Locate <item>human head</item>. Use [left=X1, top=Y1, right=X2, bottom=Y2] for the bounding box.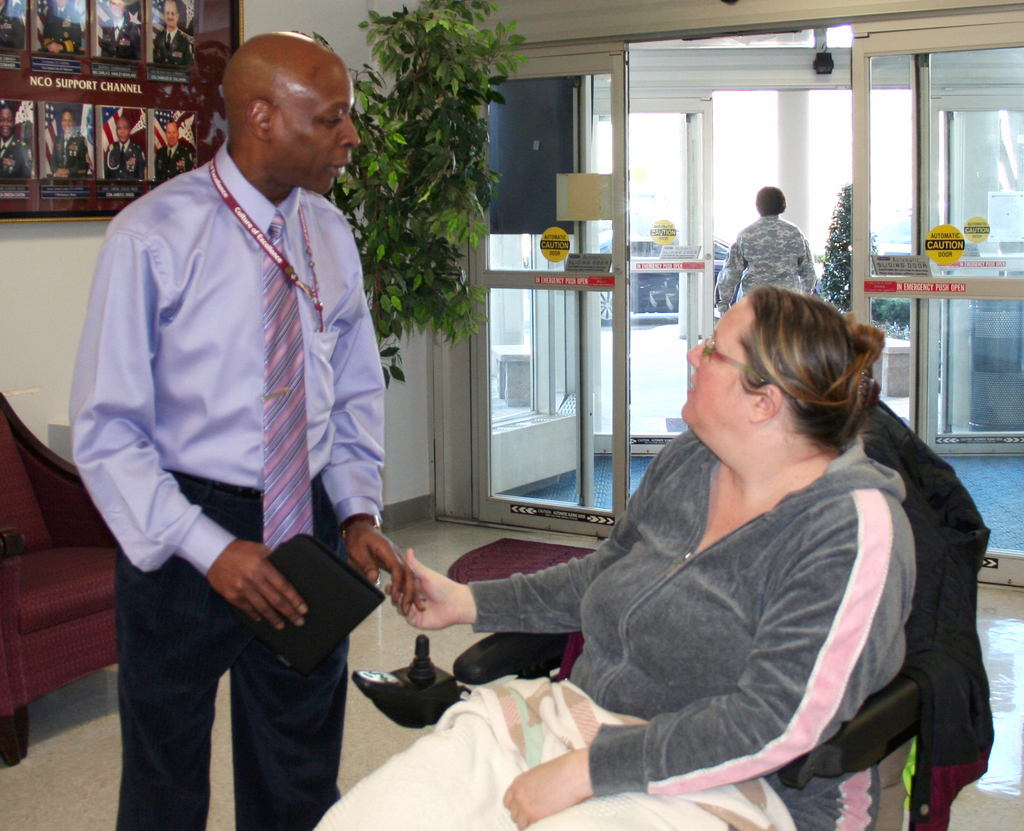
[left=163, top=1, right=182, bottom=26].
